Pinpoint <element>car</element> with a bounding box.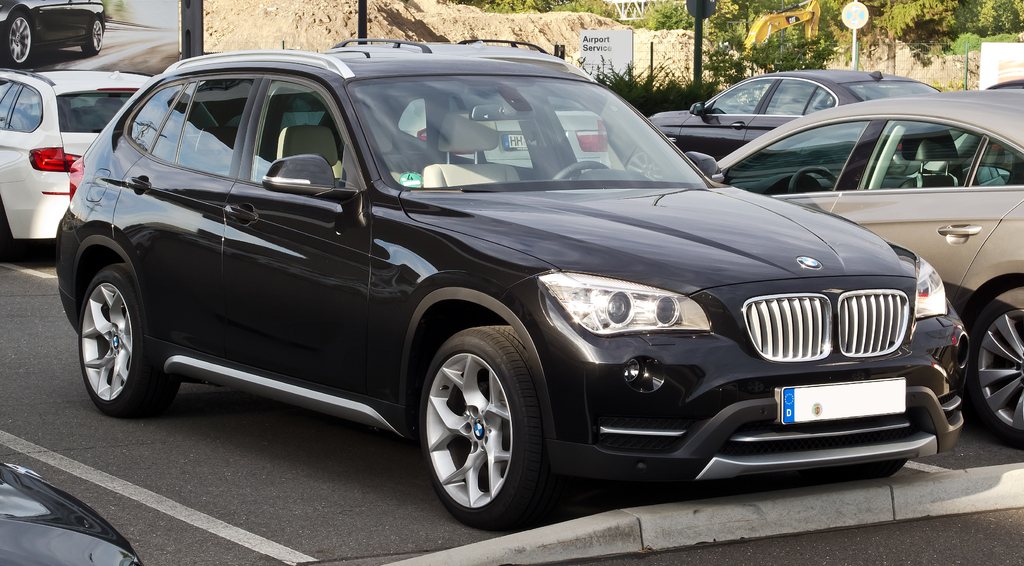
(49,37,968,513).
